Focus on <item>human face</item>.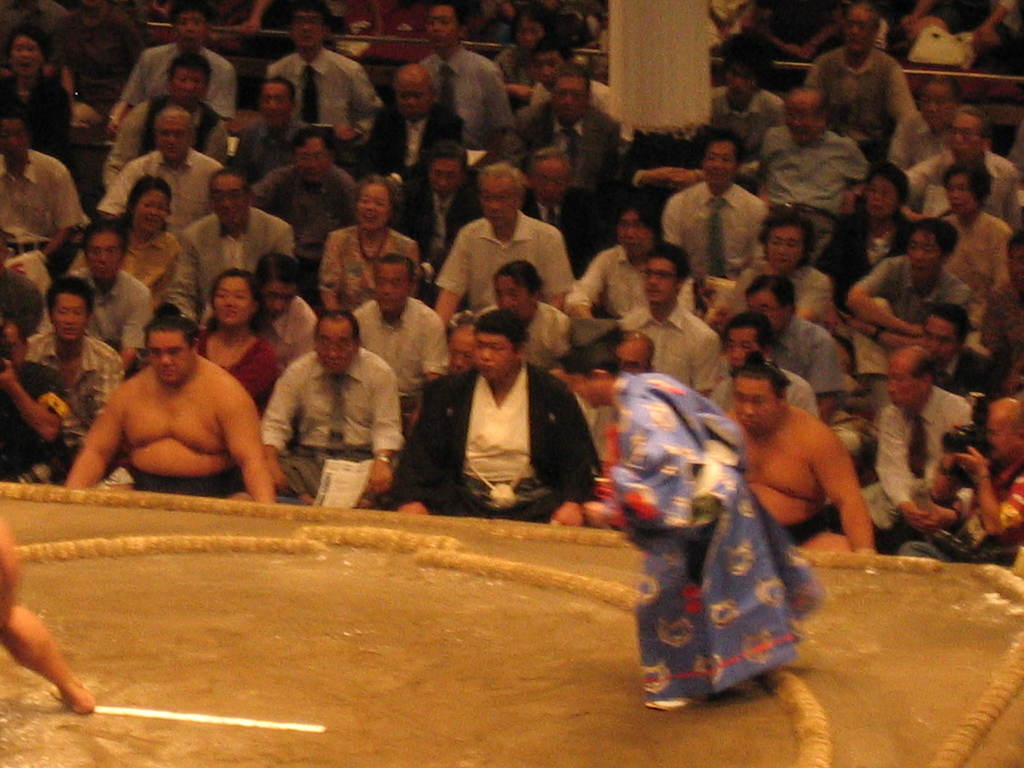
Focused at 395 81 431 122.
